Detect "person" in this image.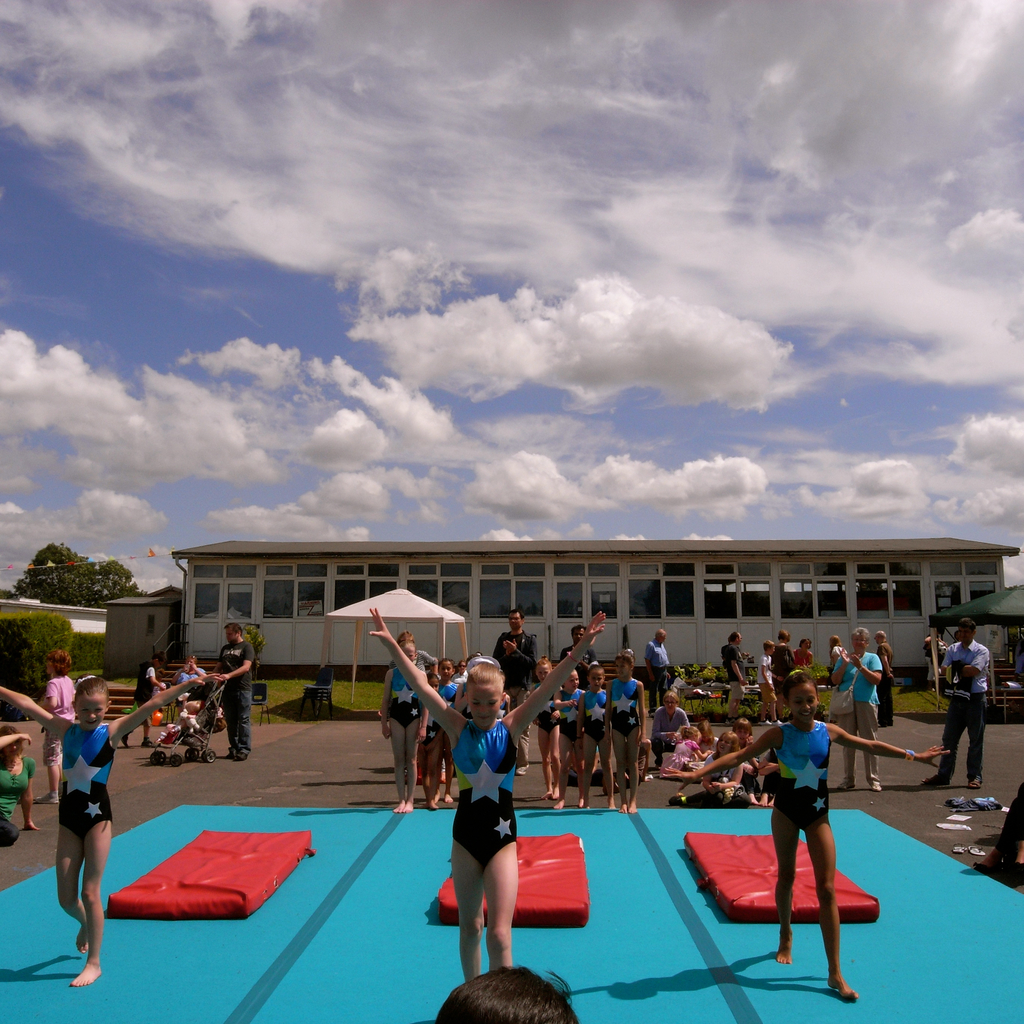
Detection: (left=0, top=723, right=39, bottom=847).
